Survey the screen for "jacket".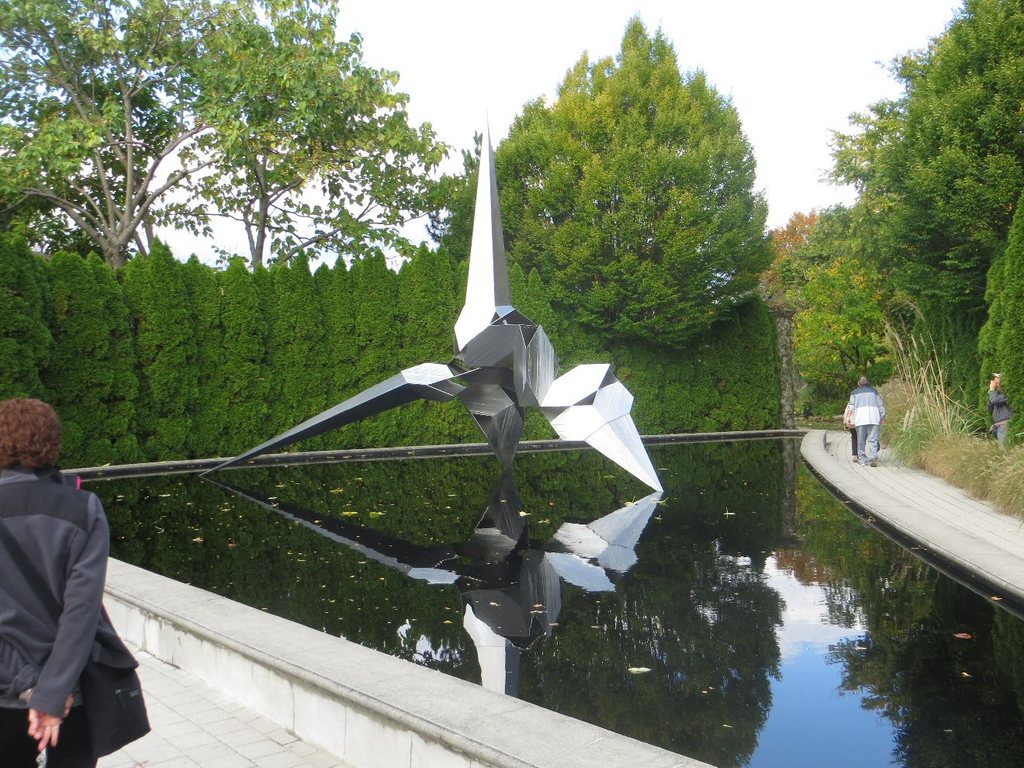
Survey found: 0 467 141 716.
